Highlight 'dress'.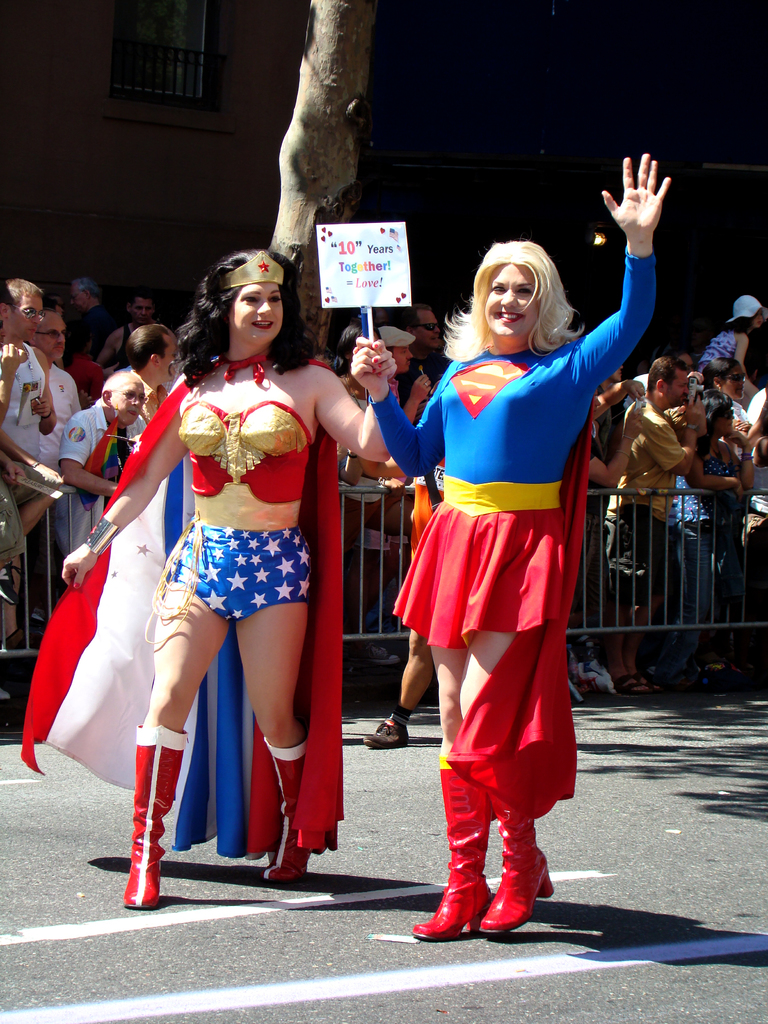
Highlighted region: region(406, 297, 627, 764).
